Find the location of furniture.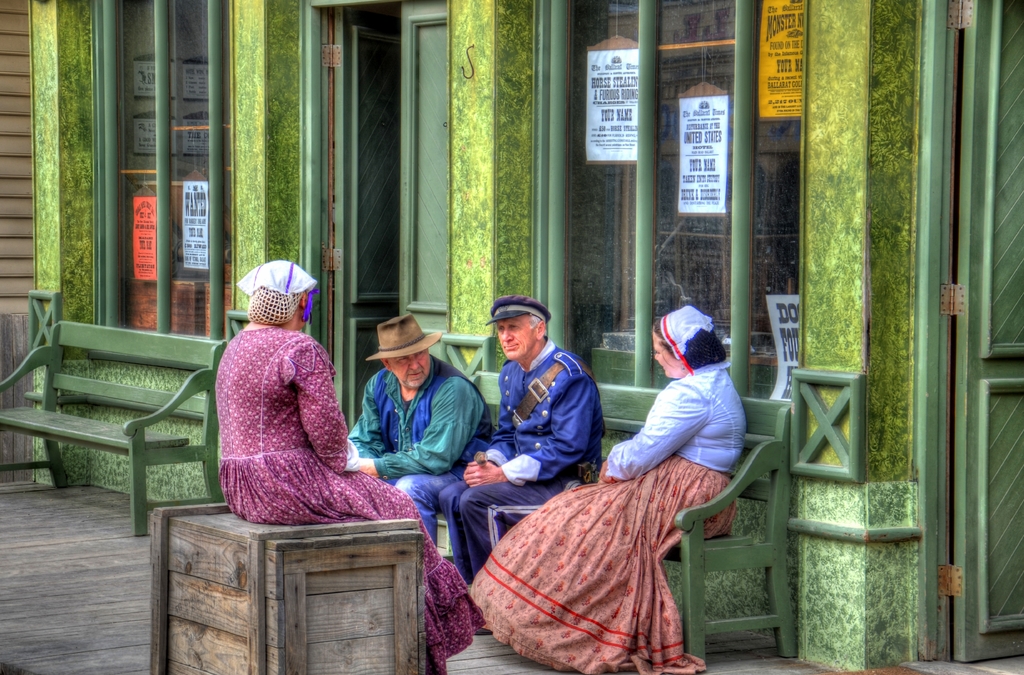
Location: 472, 371, 791, 656.
